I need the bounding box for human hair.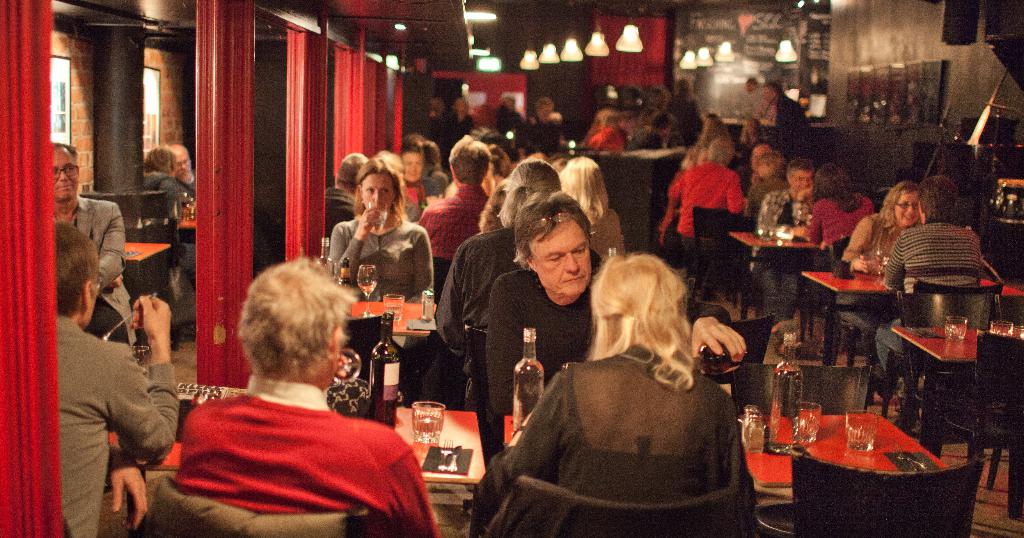
Here it is: [x1=920, y1=176, x2=963, y2=225].
